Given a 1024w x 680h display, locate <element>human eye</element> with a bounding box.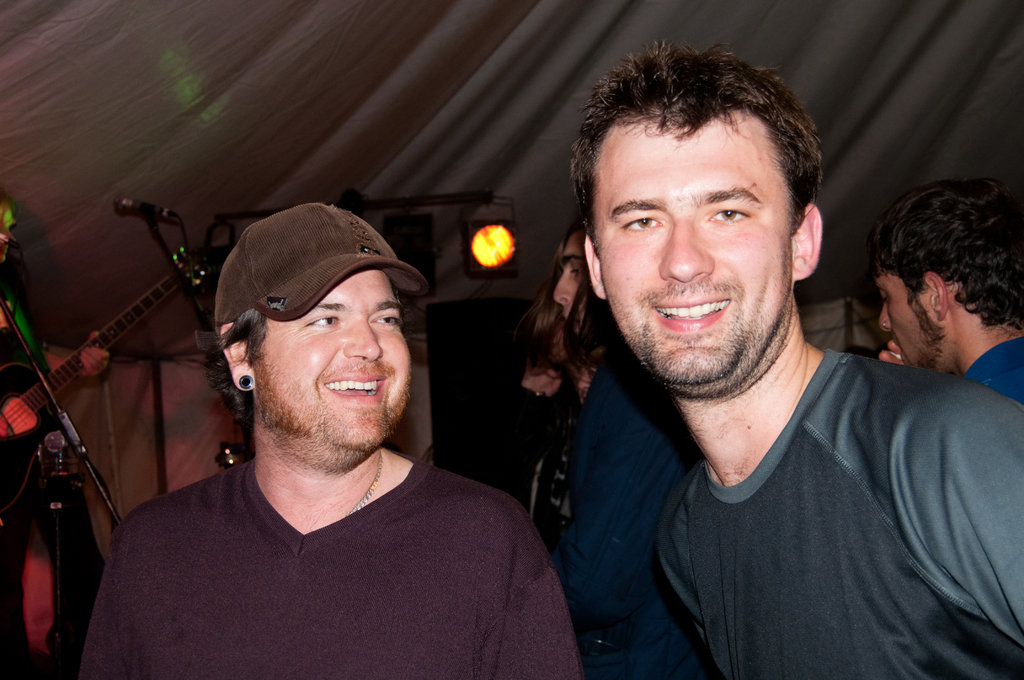
Located: box=[876, 291, 890, 307].
